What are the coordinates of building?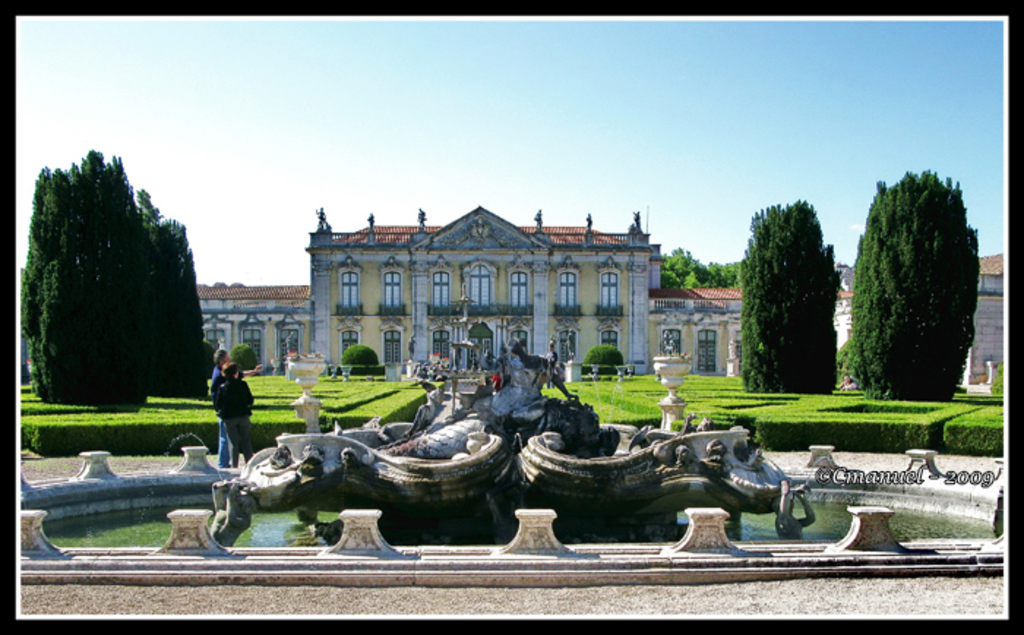
detection(654, 288, 746, 375).
